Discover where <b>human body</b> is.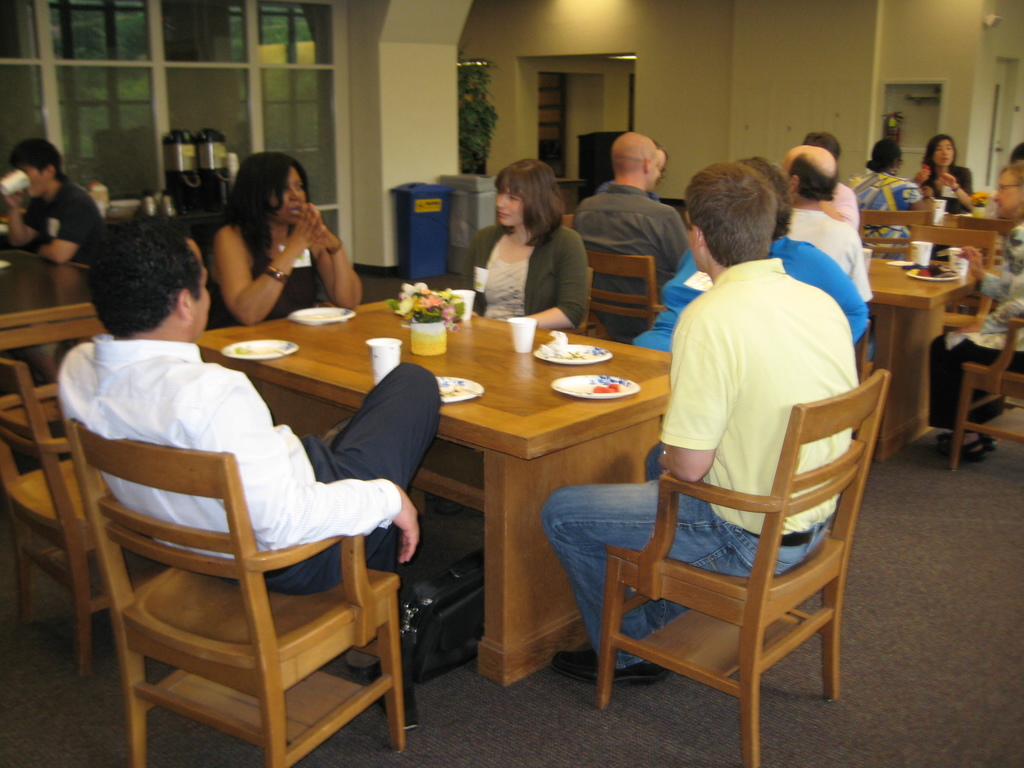
Discovered at [left=923, top=163, right=1023, bottom=459].
